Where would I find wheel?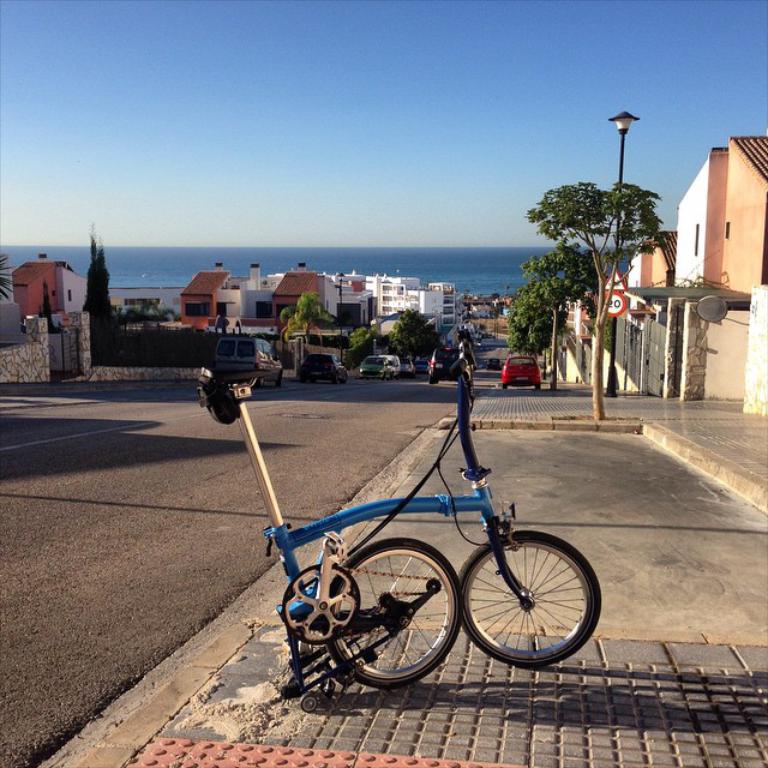
At (325, 544, 470, 690).
